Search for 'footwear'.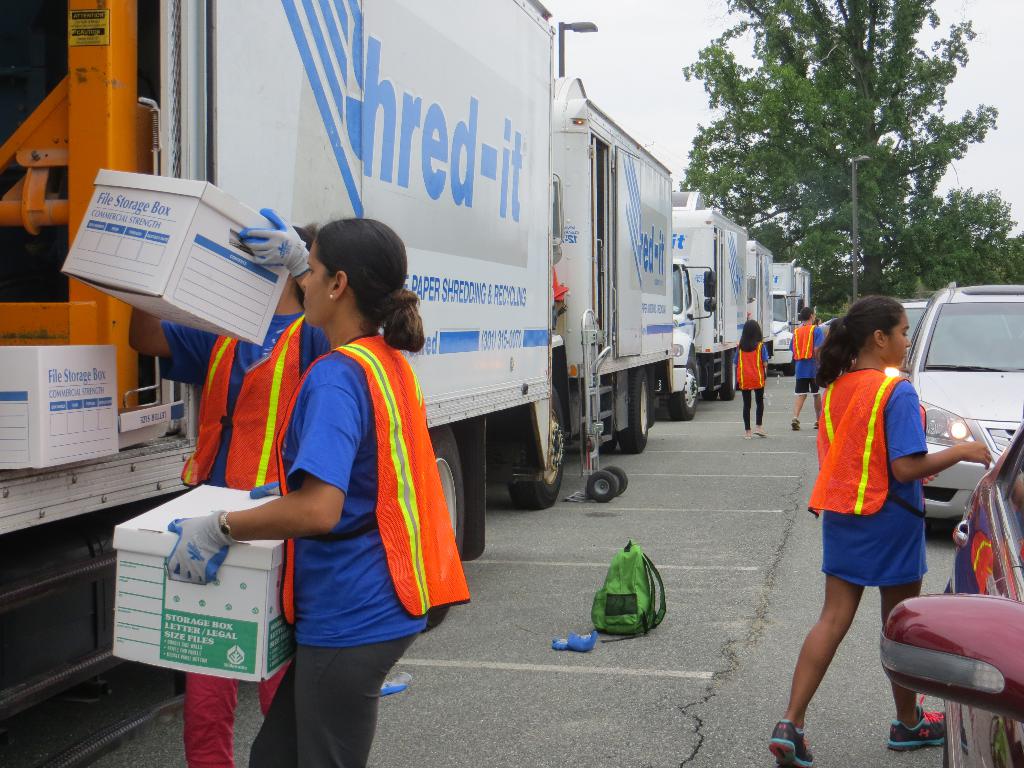
Found at (751,424,768,438).
